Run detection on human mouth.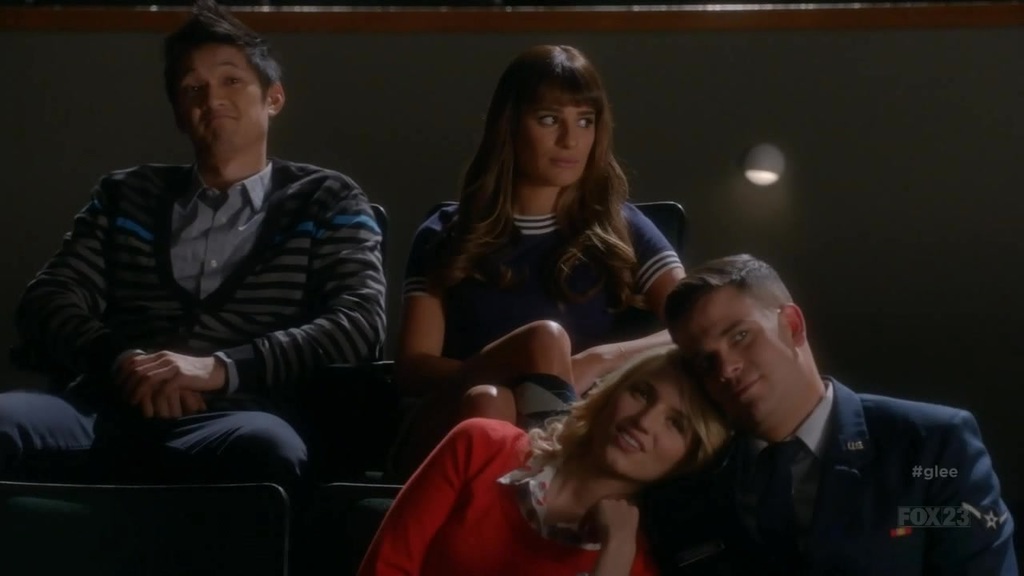
Result: [201,118,240,136].
